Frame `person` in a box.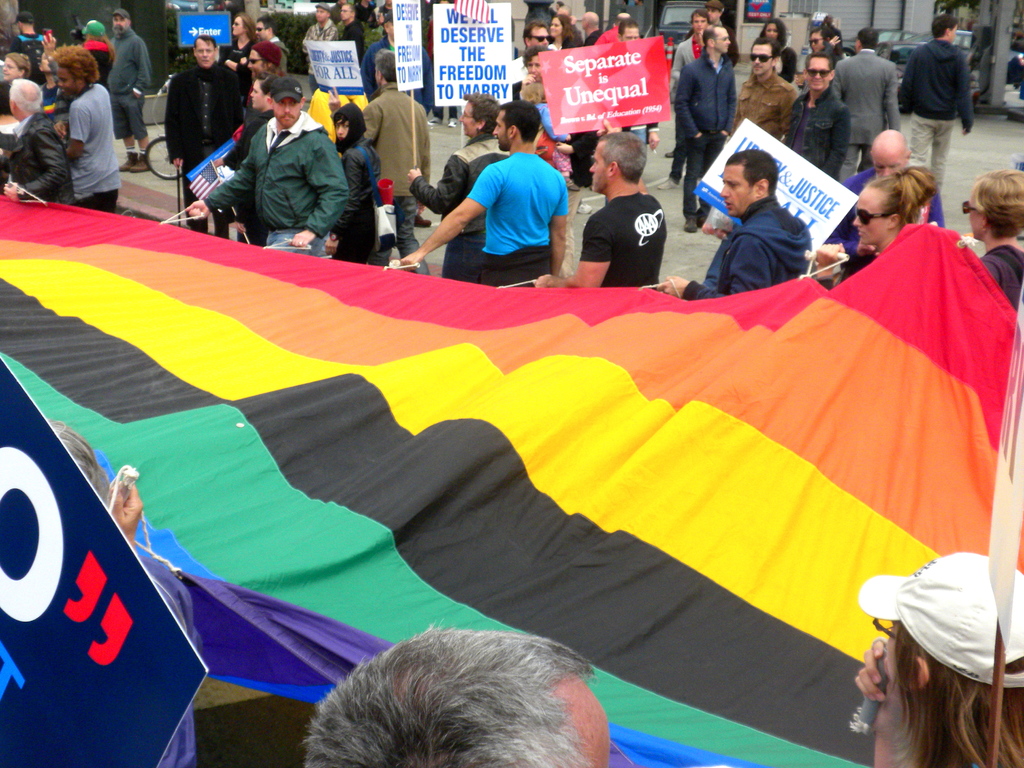
rect(303, 634, 611, 767).
